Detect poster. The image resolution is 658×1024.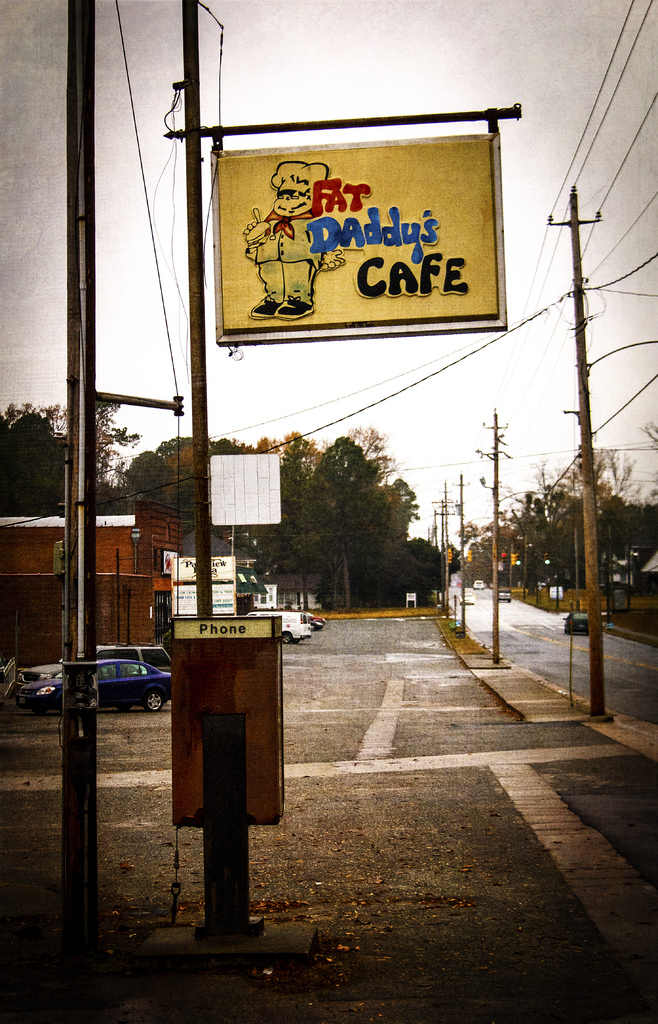
(220,138,494,332).
